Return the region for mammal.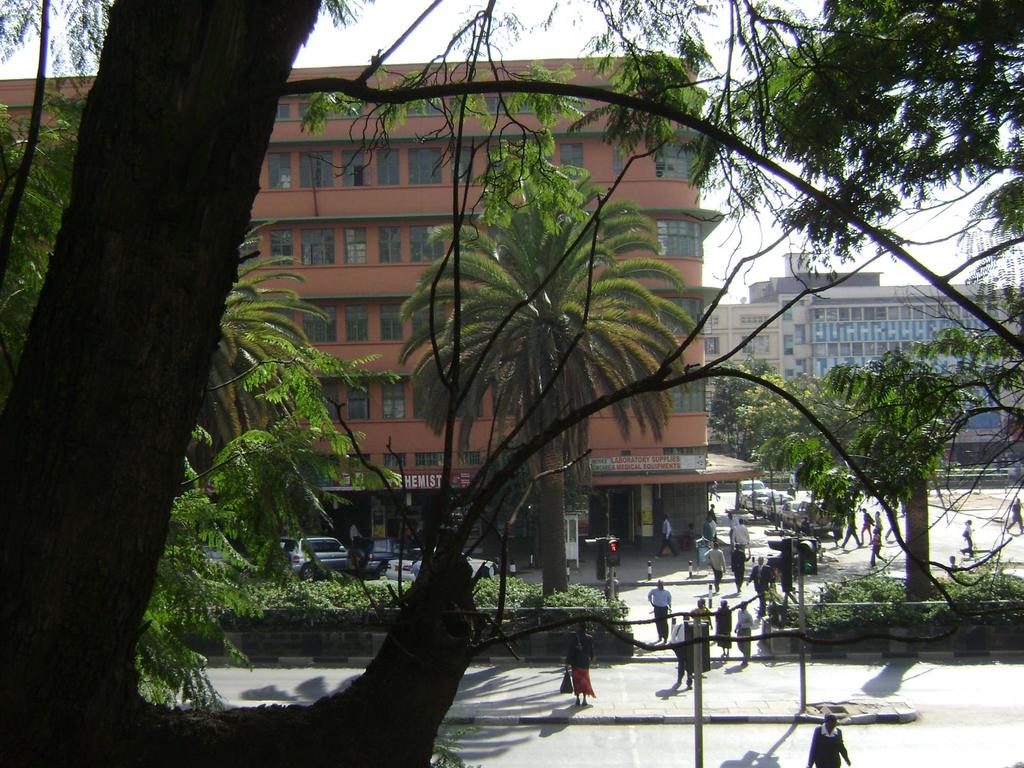
{"left": 705, "top": 519, "right": 712, "bottom": 543}.
